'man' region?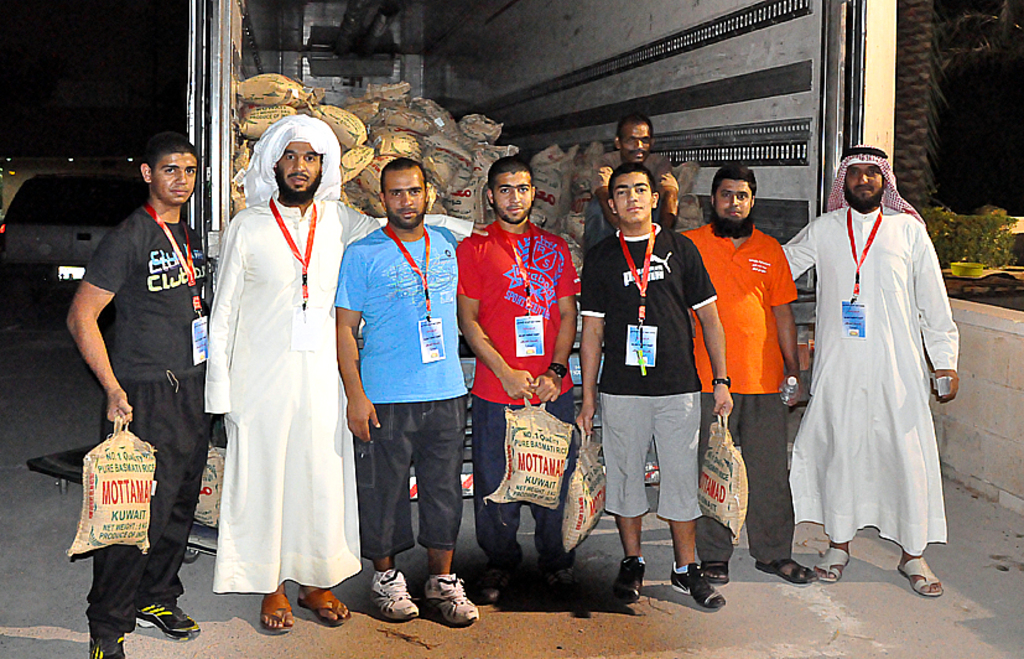
bbox=(203, 114, 489, 634)
